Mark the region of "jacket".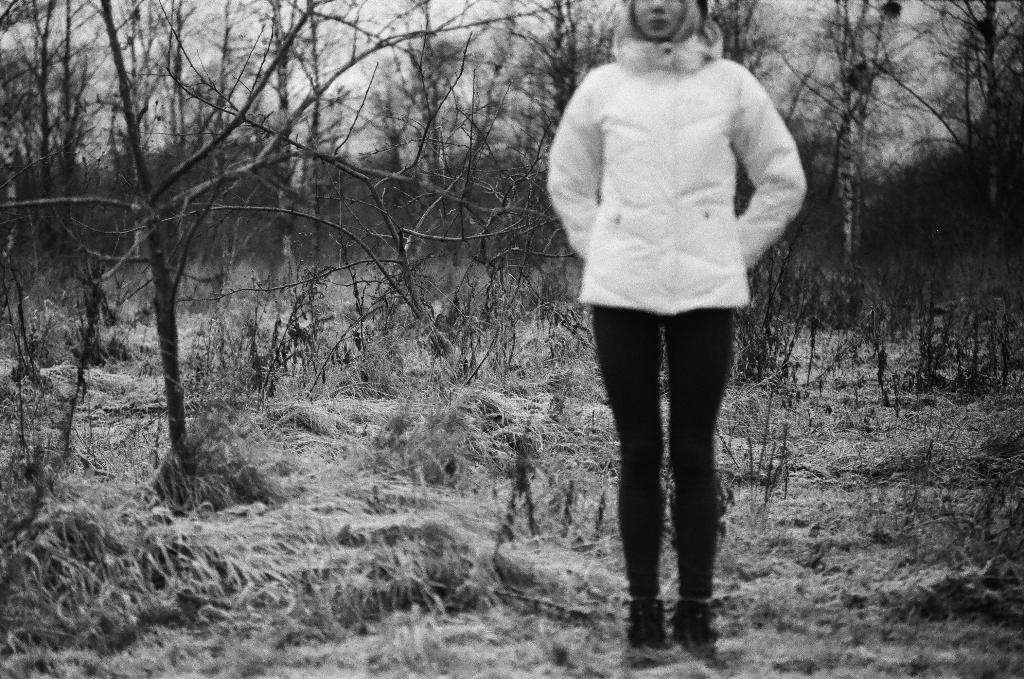
Region: region(558, 0, 812, 320).
